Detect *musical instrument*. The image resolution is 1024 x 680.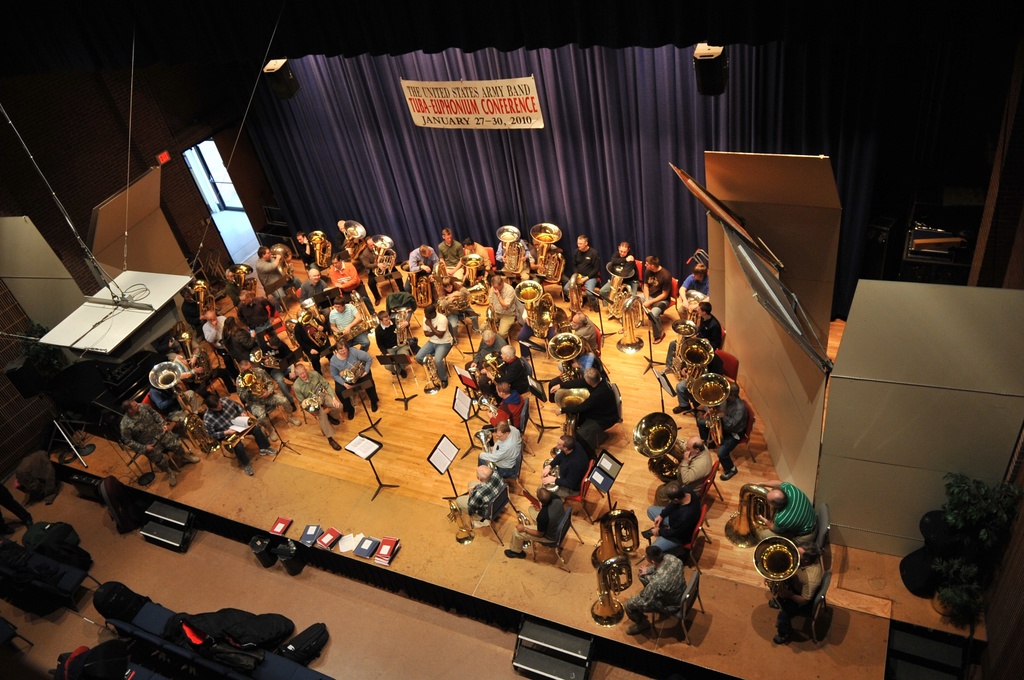
439, 492, 479, 553.
